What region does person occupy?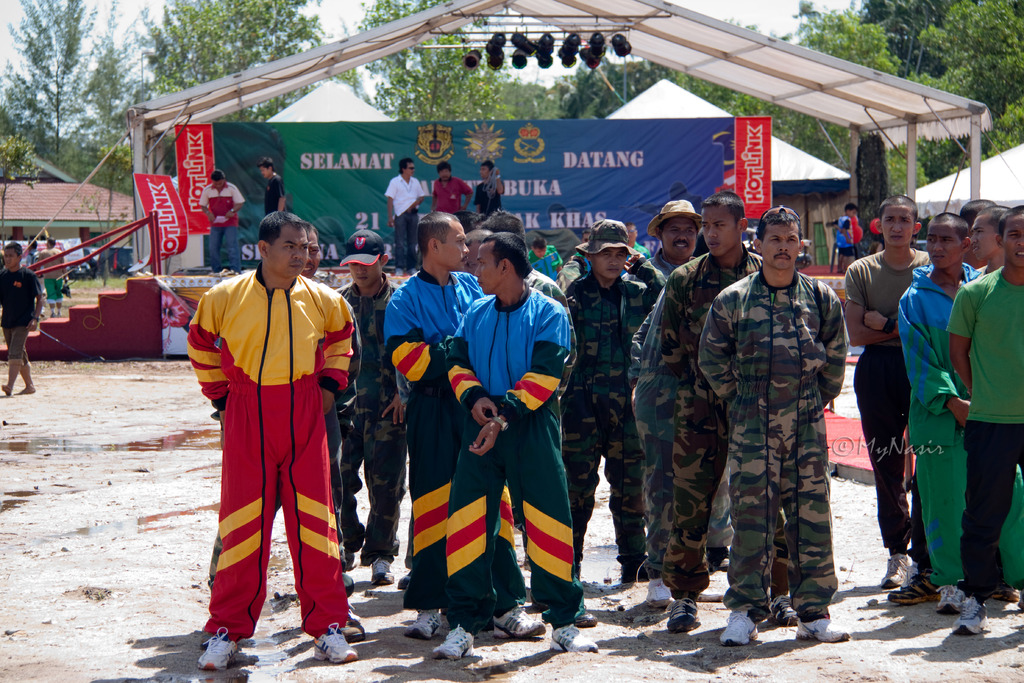
bbox=(34, 236, 63, 317).
